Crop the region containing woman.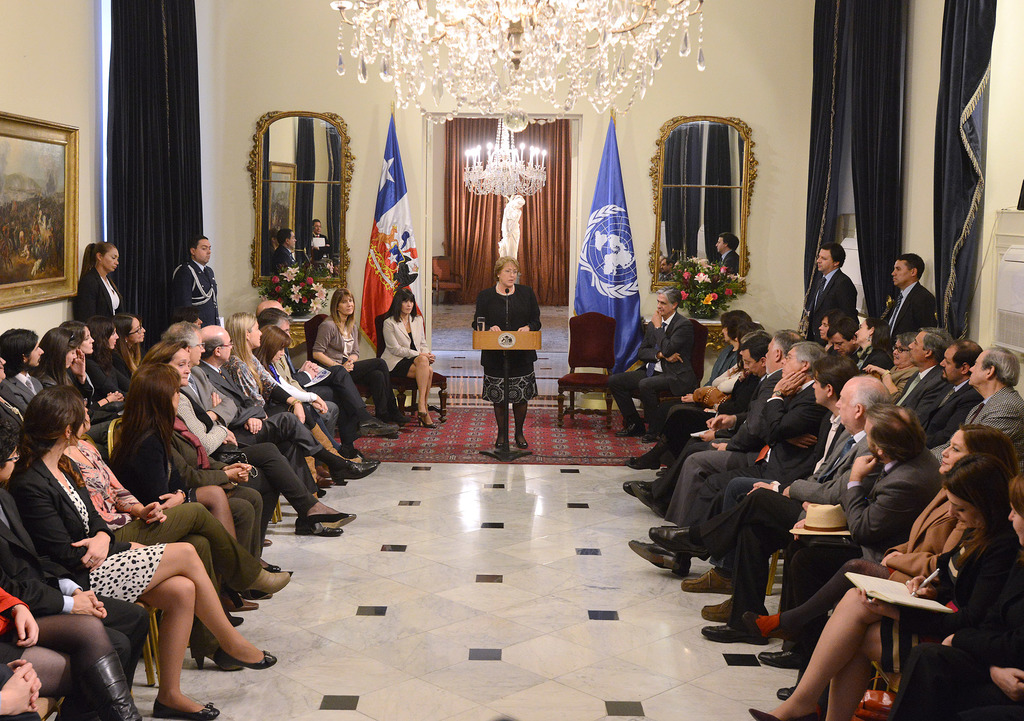
Crop region: x1=85, y1=314, x2=130, y2=396.
